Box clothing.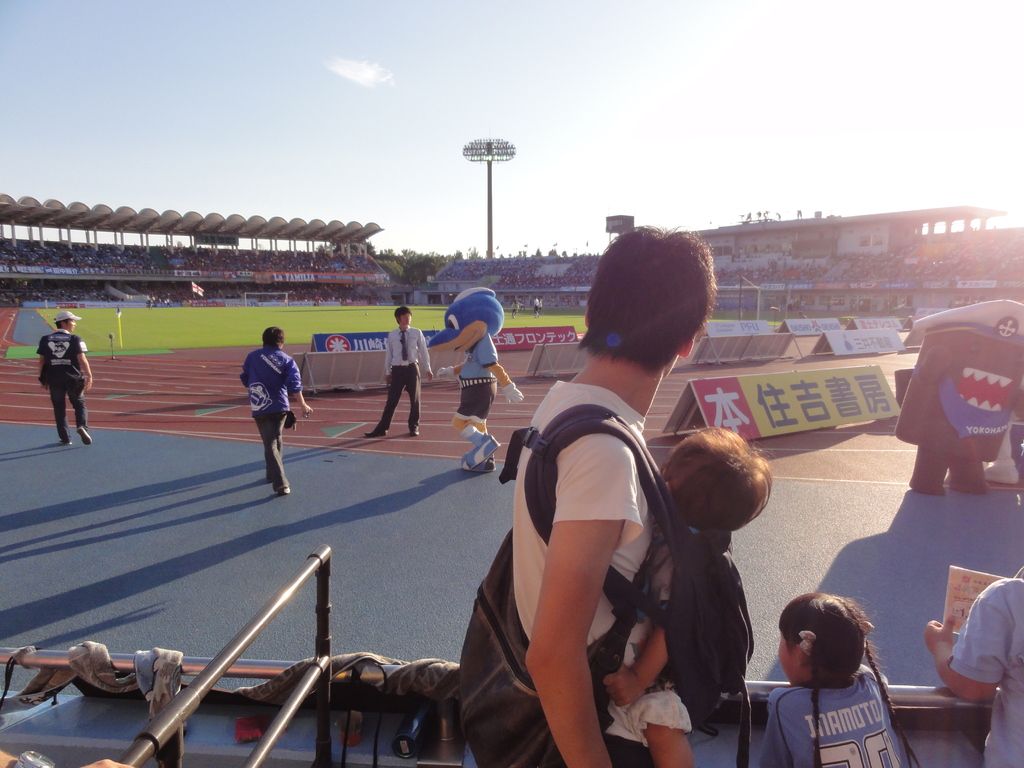
(509, 298, 521, 319).
